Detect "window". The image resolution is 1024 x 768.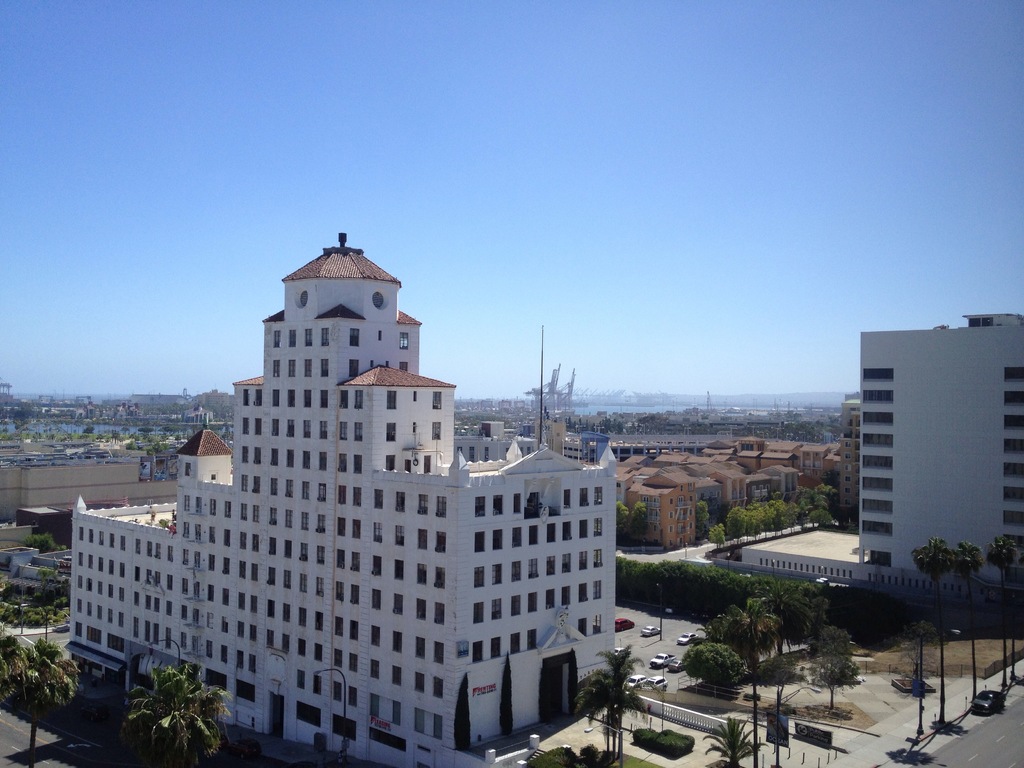
l=417, t=495, r=429, b=514.
